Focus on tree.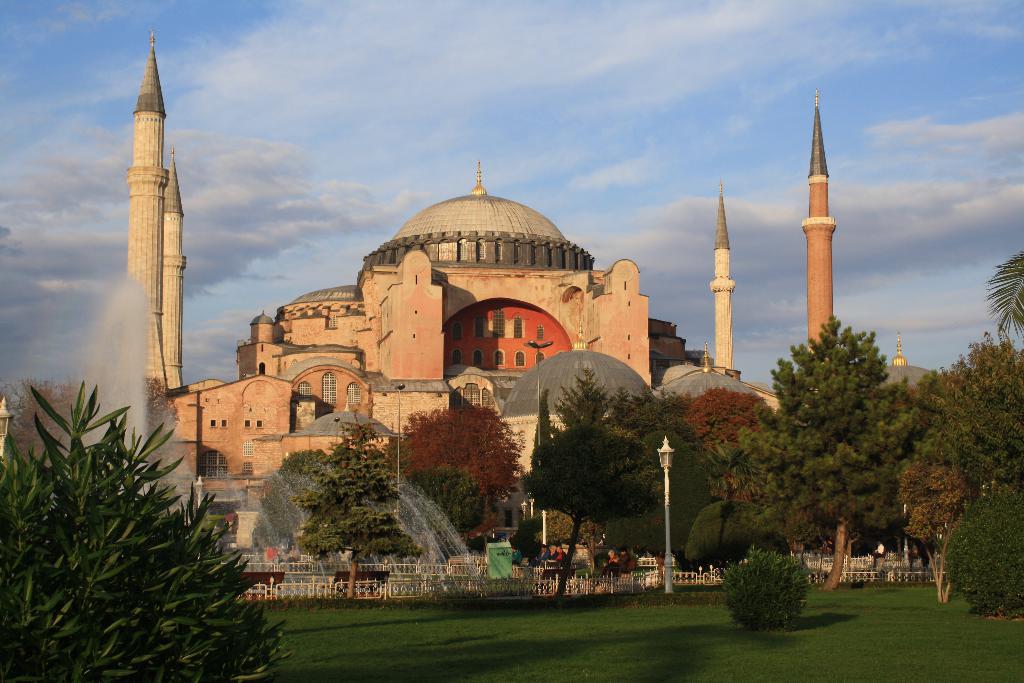
Focused at select_region(390, 392, 530, 546).
